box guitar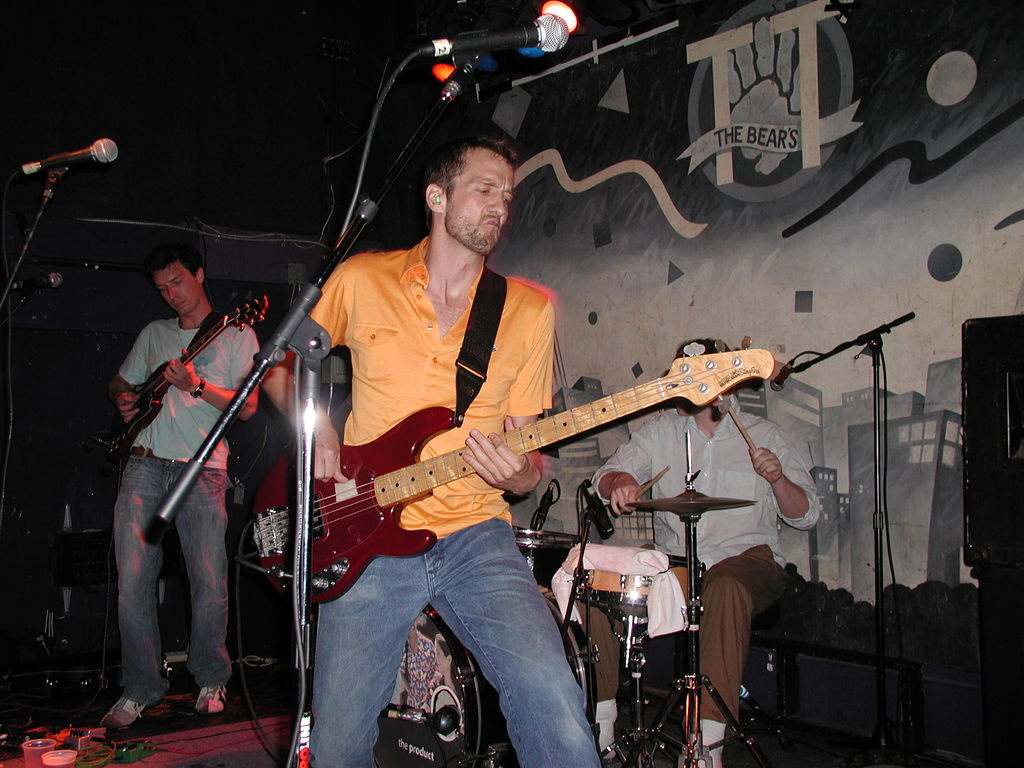
74,295,278,508
